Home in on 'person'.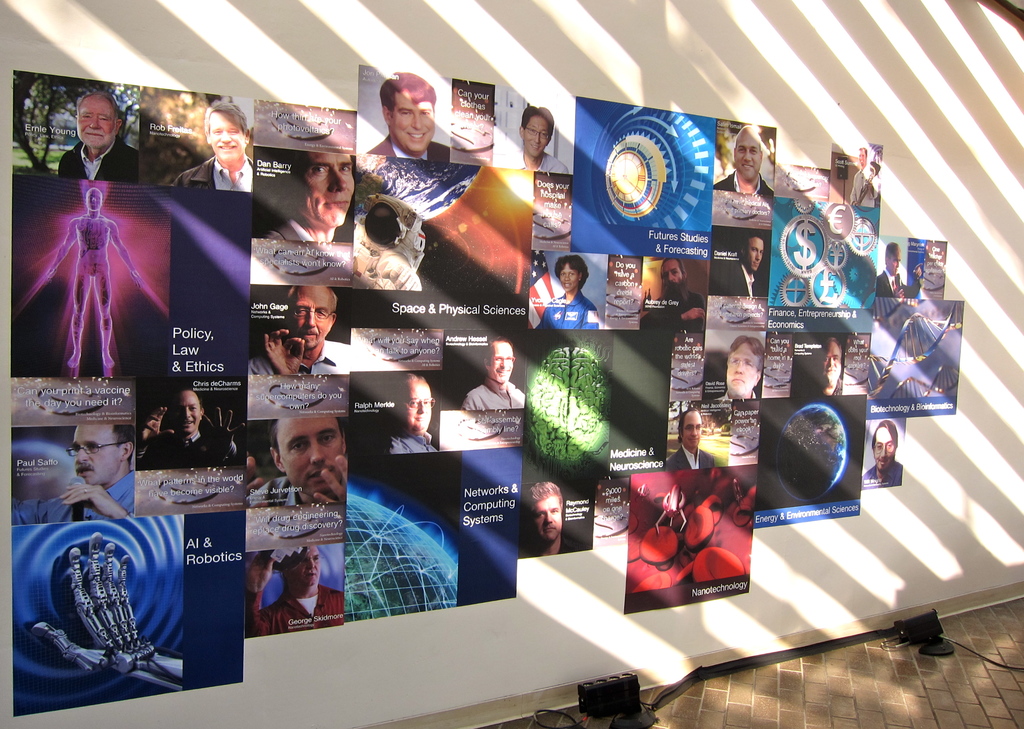
Homed in at <bbox>463, 332, 528, 410</bbox>.
